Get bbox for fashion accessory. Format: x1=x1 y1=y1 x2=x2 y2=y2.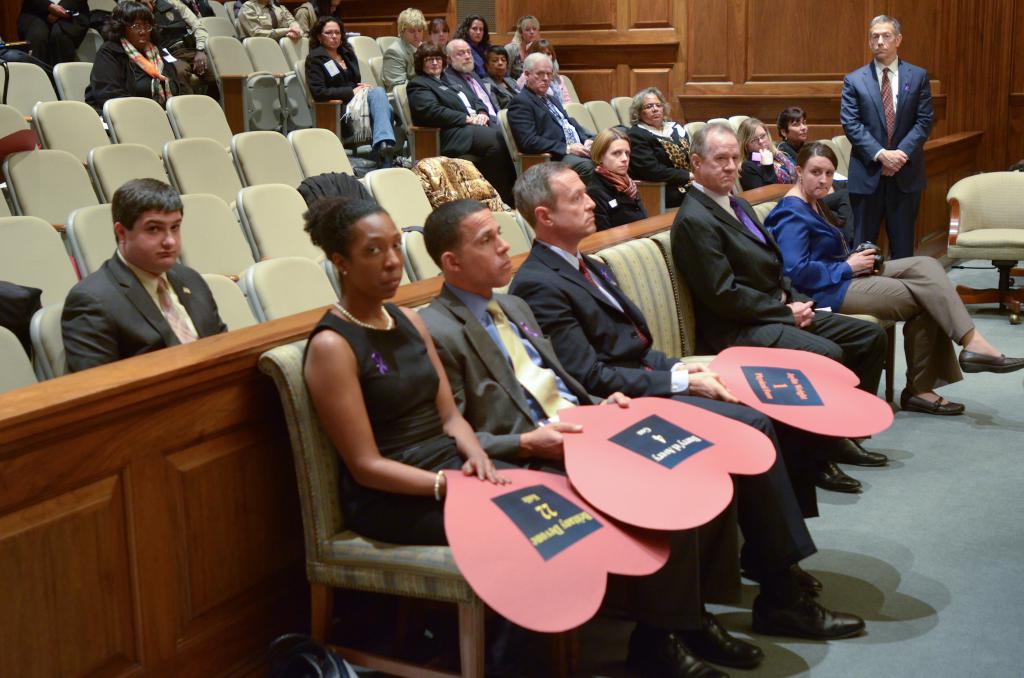
x1=579 y1=257 x2=651 y2=371.
